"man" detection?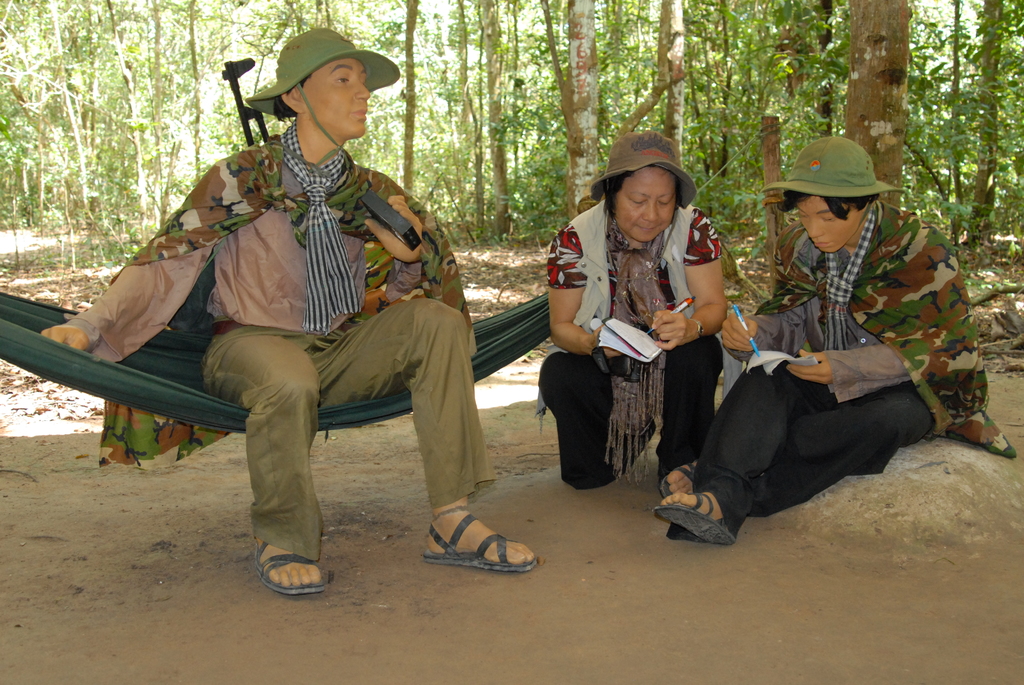
l=658, t=135, r=1019, b=540
